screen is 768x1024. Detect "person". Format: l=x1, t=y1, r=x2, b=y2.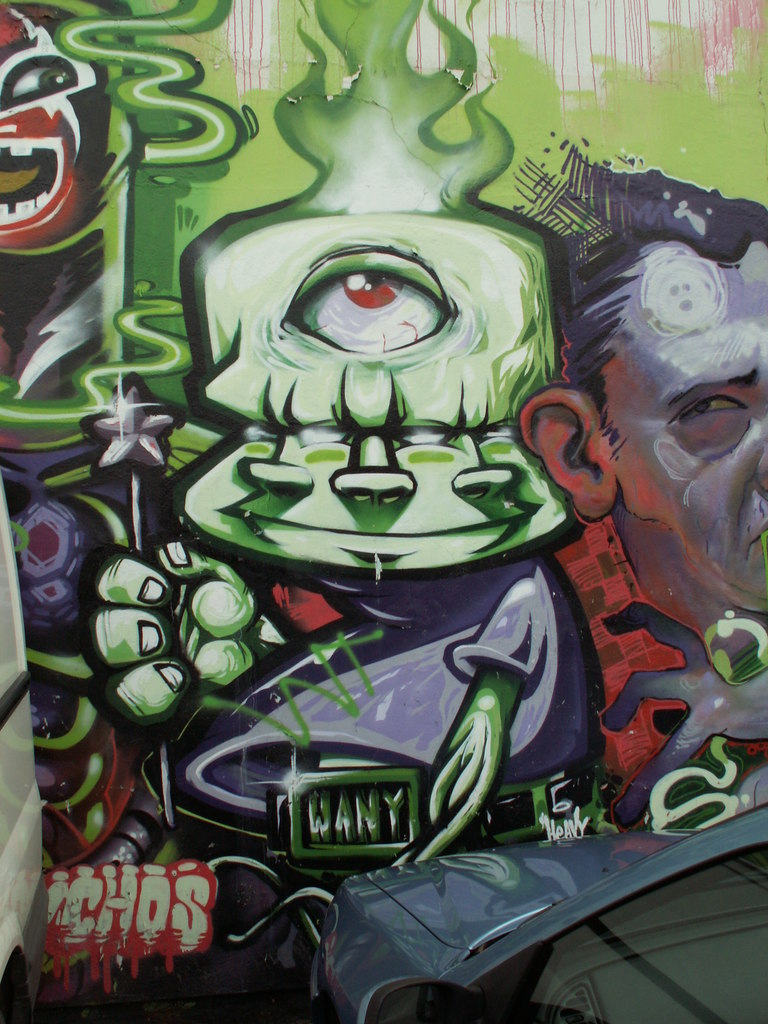
l=557, t=158, r=762, b=749.
